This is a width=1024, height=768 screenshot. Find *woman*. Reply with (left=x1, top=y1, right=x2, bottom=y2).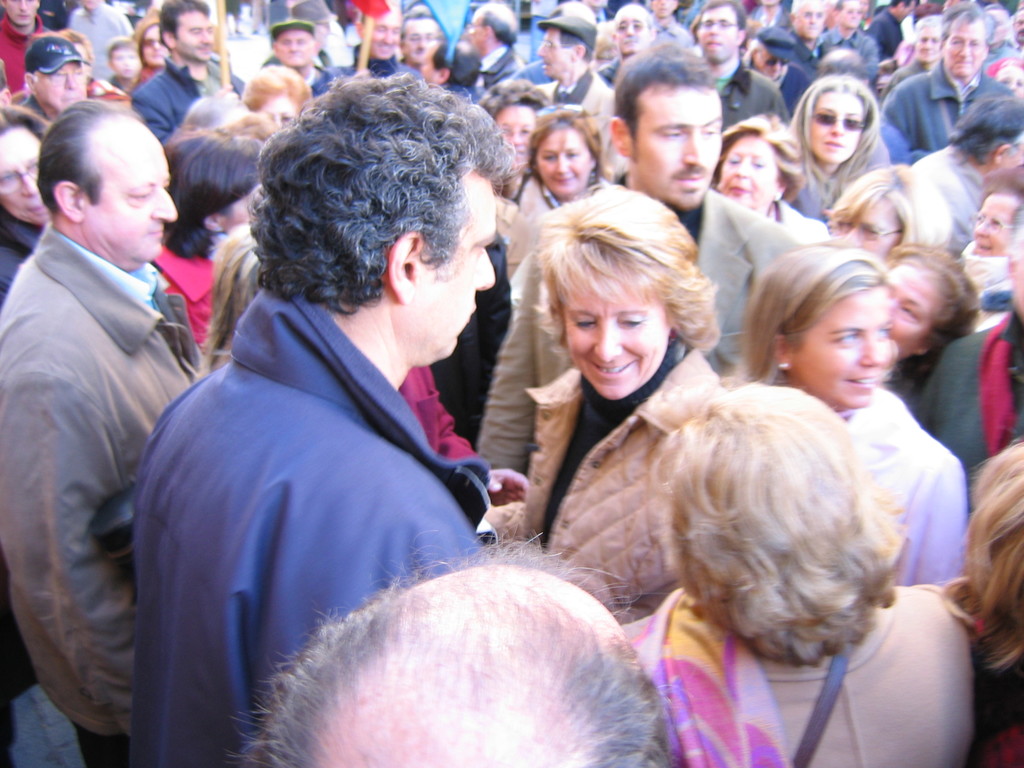
(left=790, top=77, right=886, bottom=215).
